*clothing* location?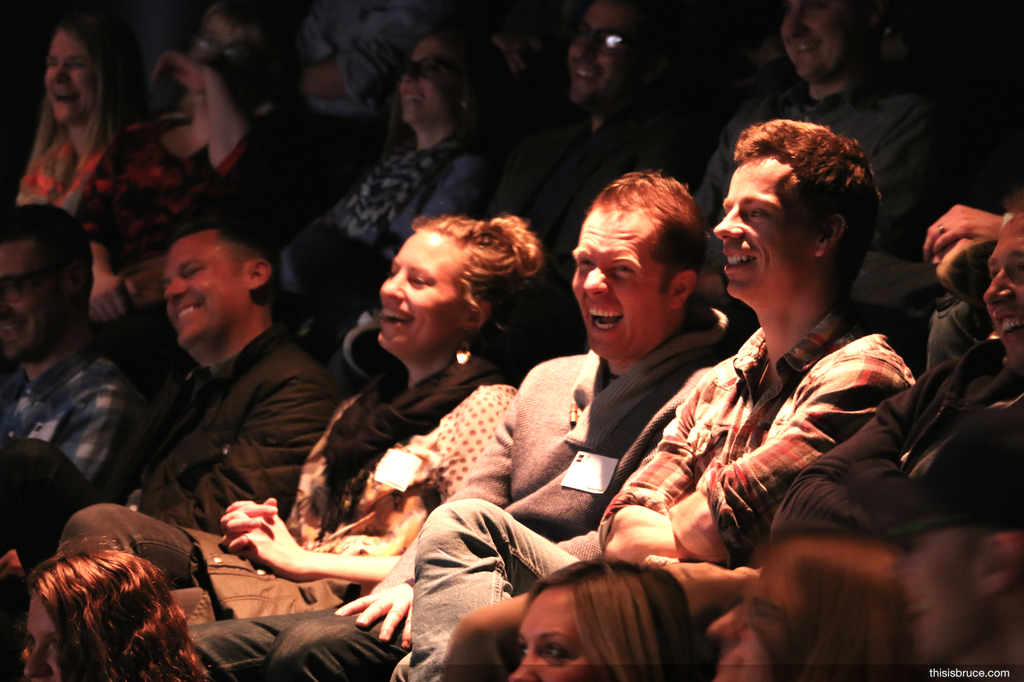
[left=468, top=110, right=674, bottom=264]
